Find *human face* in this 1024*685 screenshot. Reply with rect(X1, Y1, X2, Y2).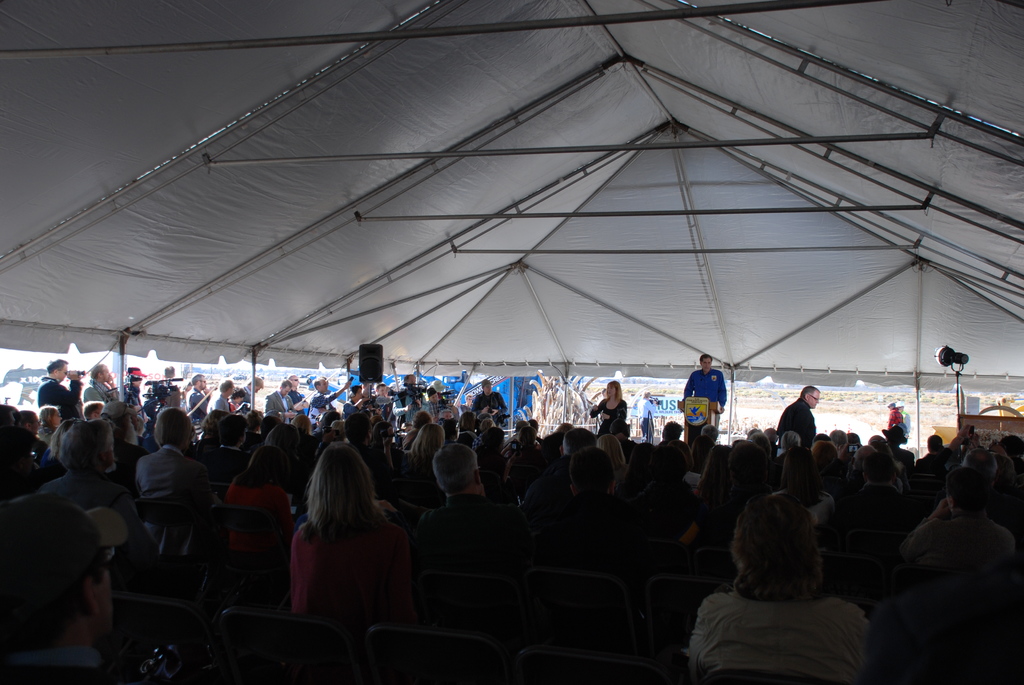
rect(202, 379, 204, 391).
